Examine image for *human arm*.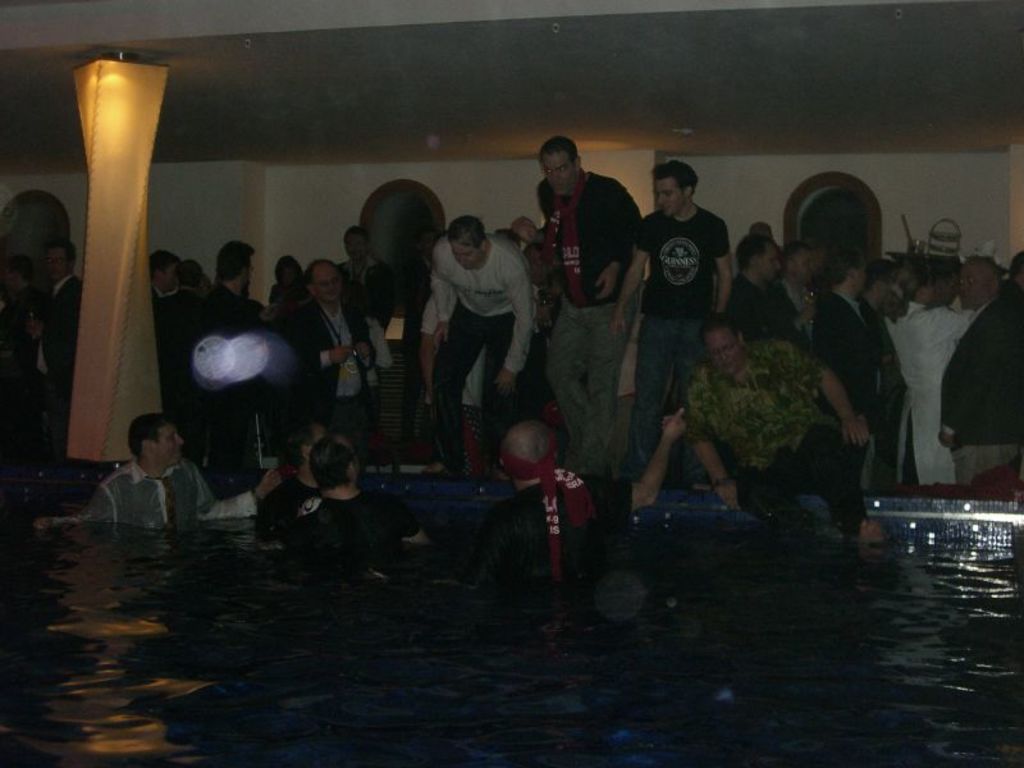
Examination result: crop(760, 335, 870, 451).
